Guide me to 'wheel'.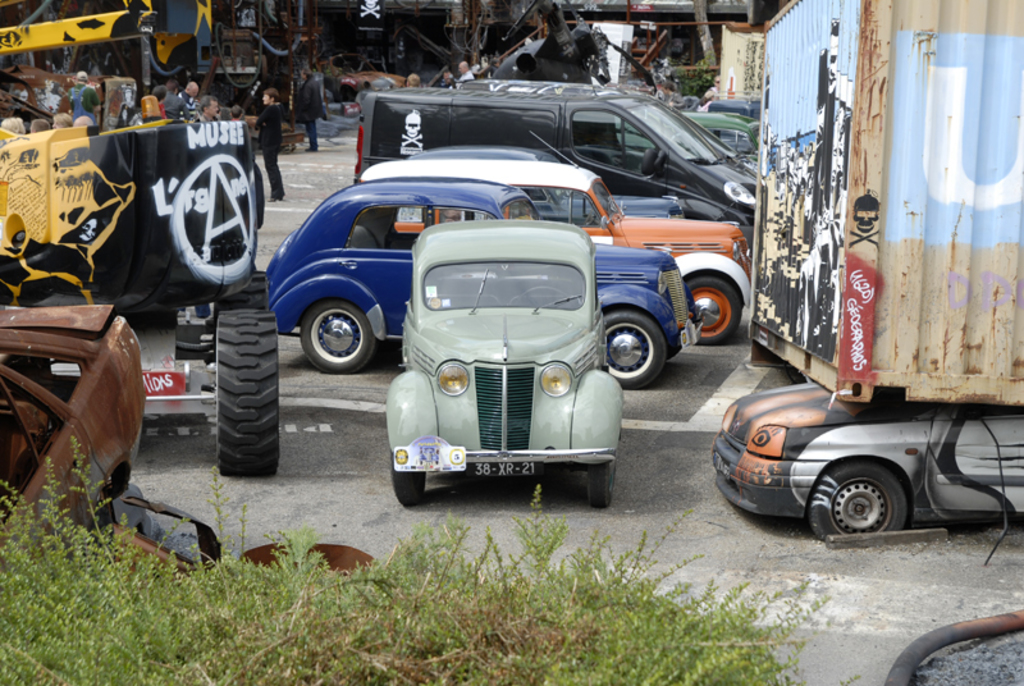
Guidance: 602 299 675 390.
